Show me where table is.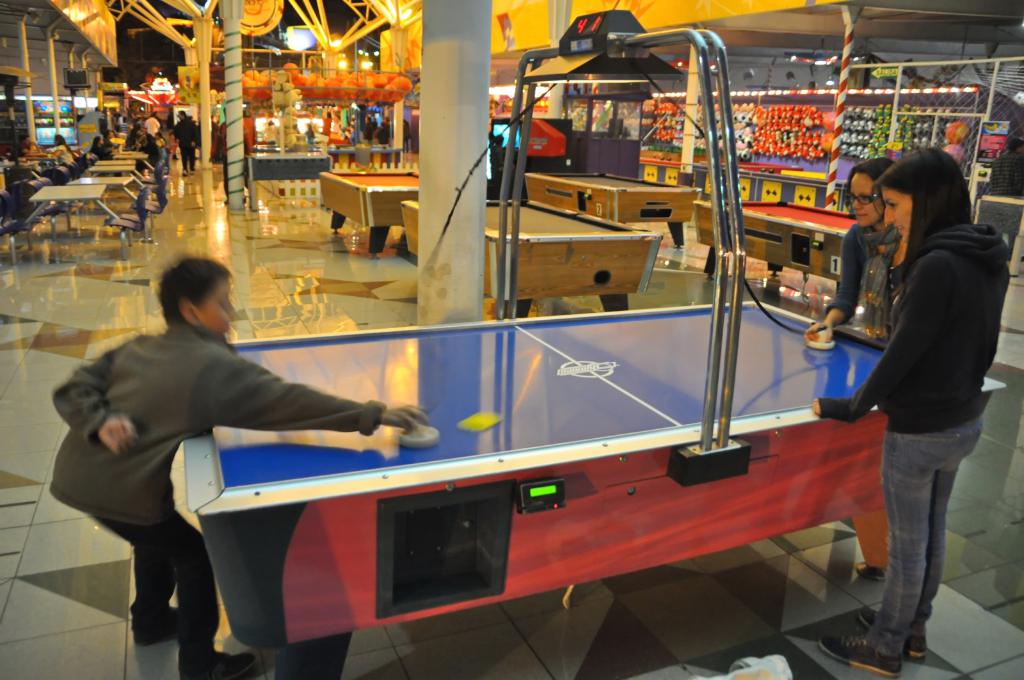
table is at x1=525 y1=161 x2=698 y2=245.
